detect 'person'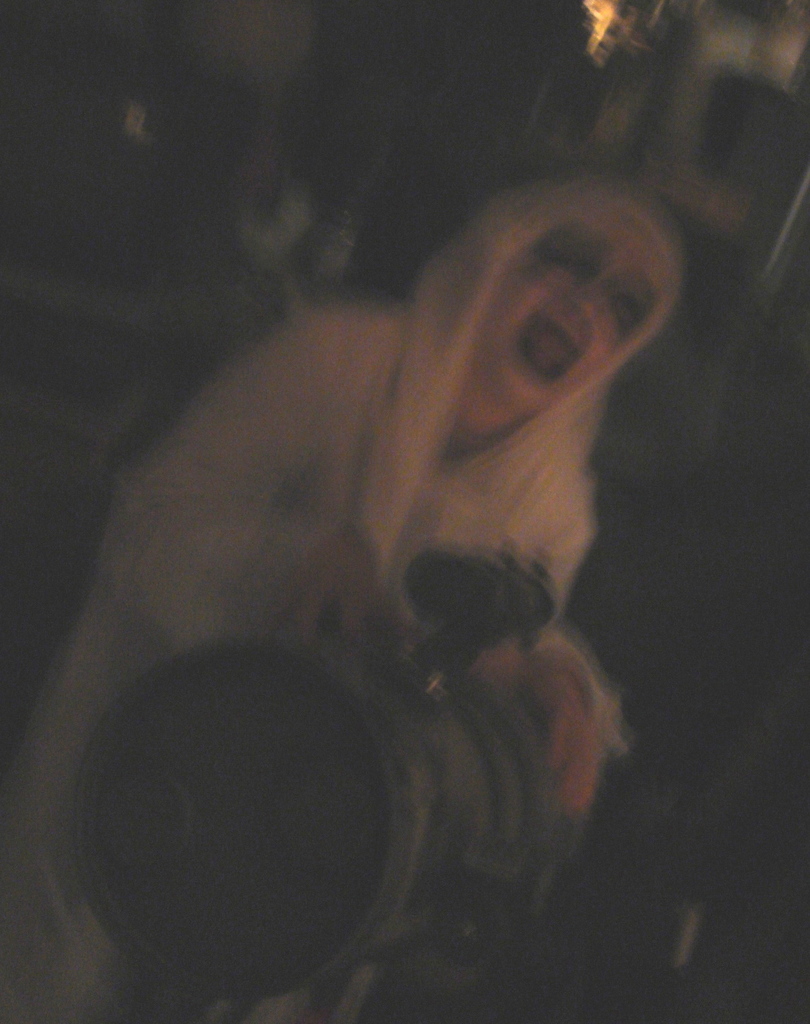
[1,164,692,1023]
